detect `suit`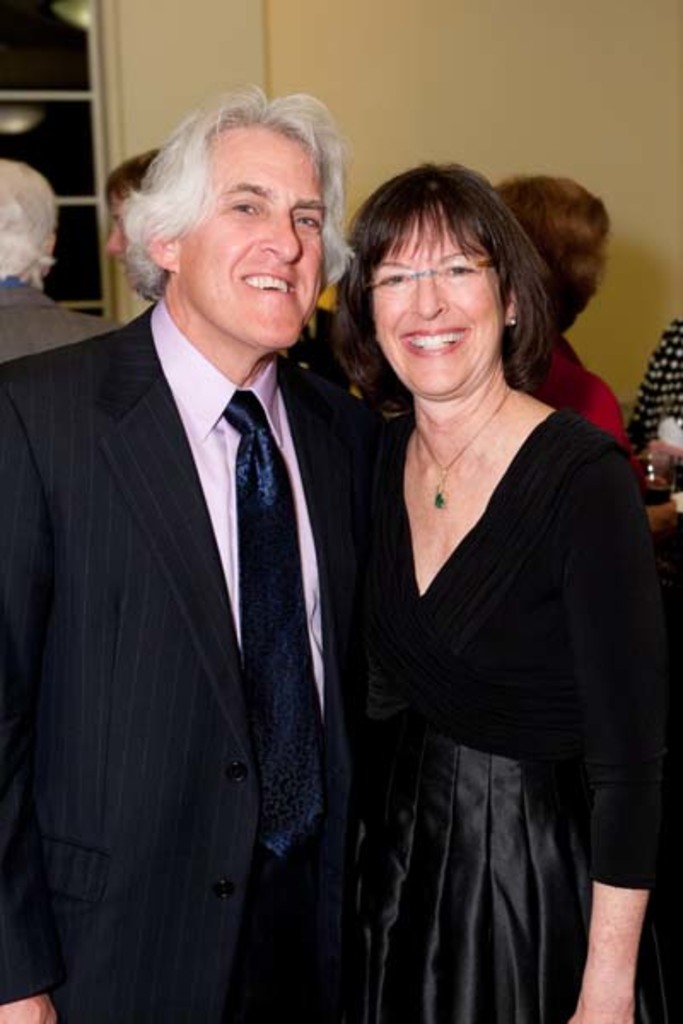
BBox(17, 174, 389, 964)
